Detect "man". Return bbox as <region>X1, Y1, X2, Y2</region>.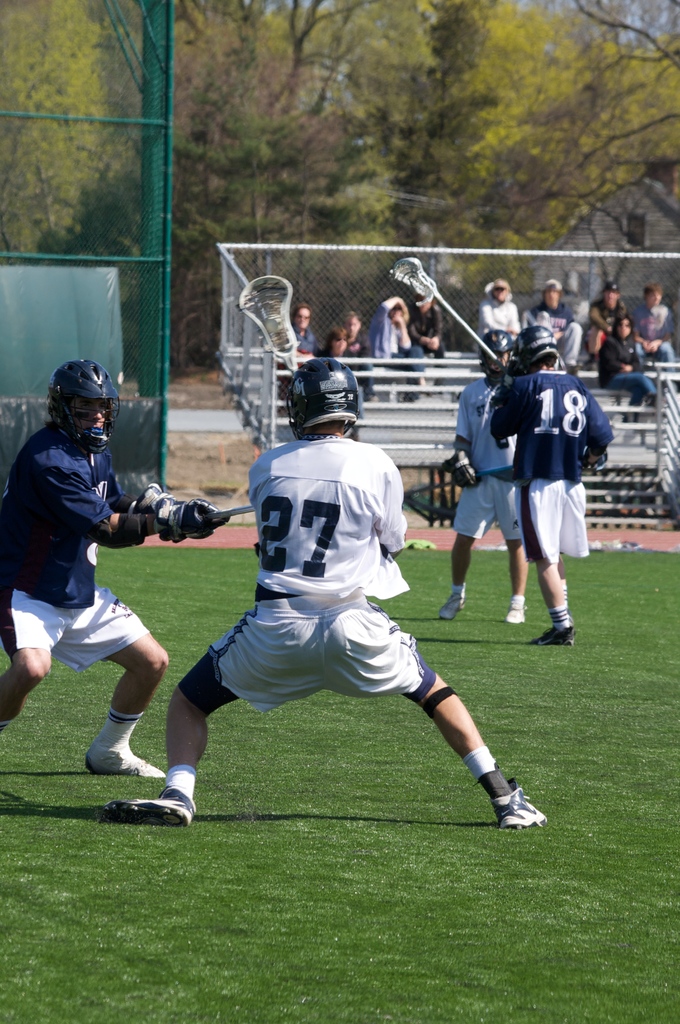
<region>408, 298, 447, 358</region>.
